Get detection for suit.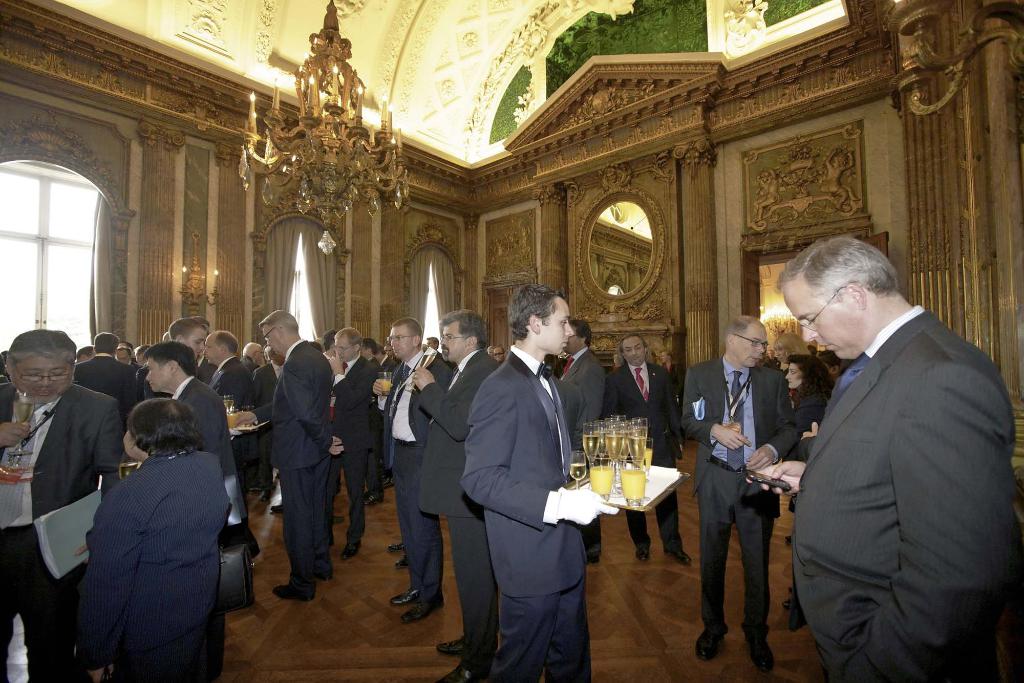
Detection: 601,362,682,550.
